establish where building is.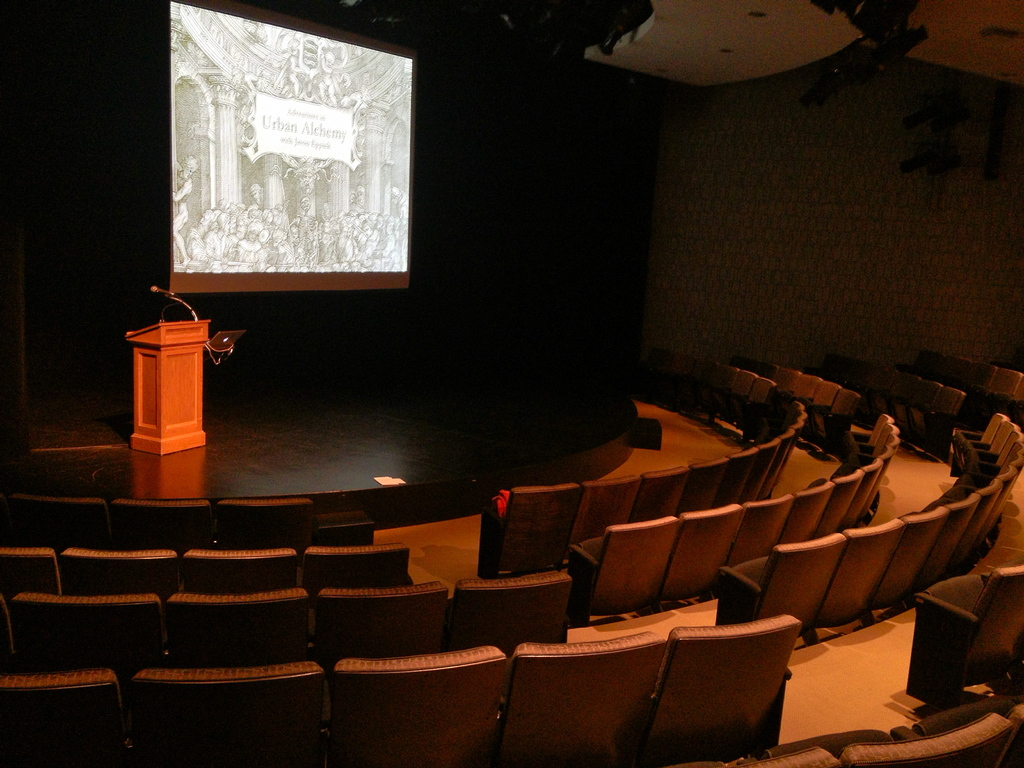
Established at (left=0, top=0, right=1023, bottom=767).
